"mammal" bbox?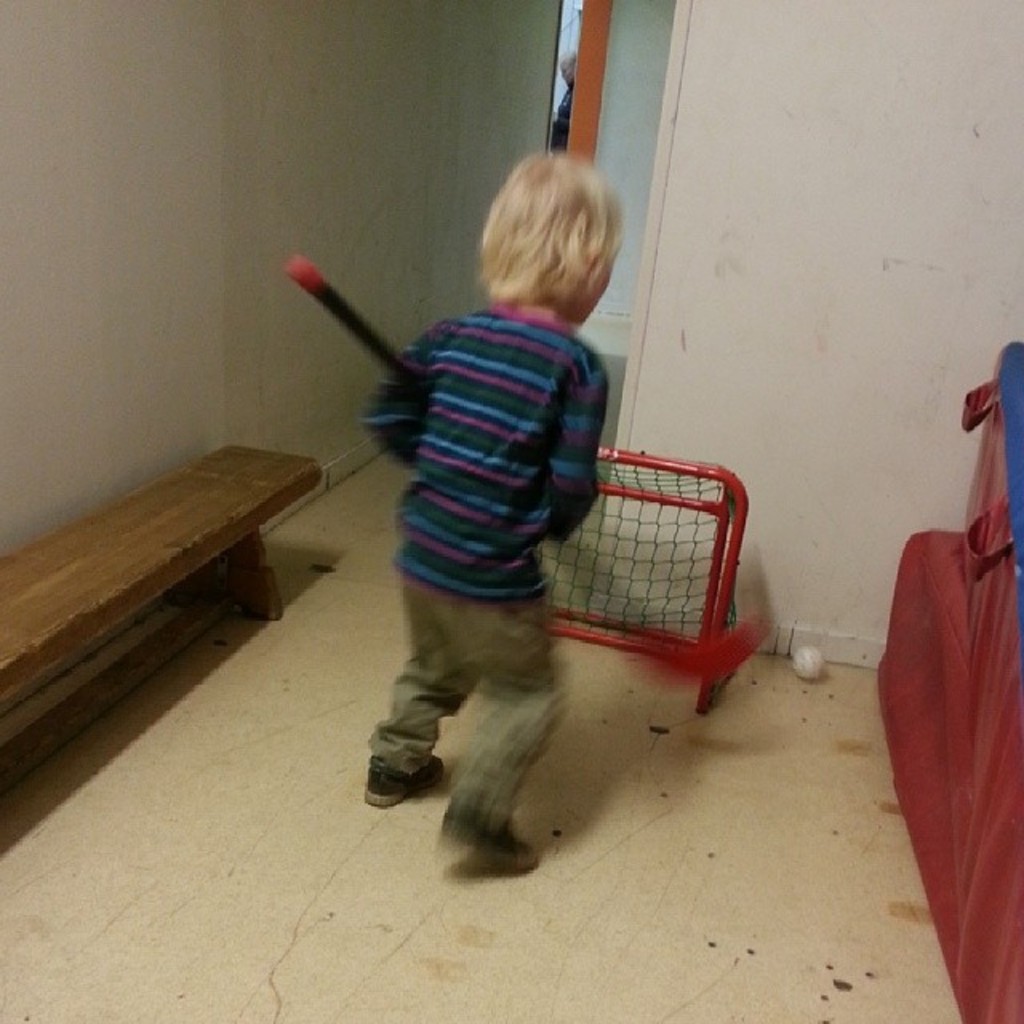
296:186:749:827
